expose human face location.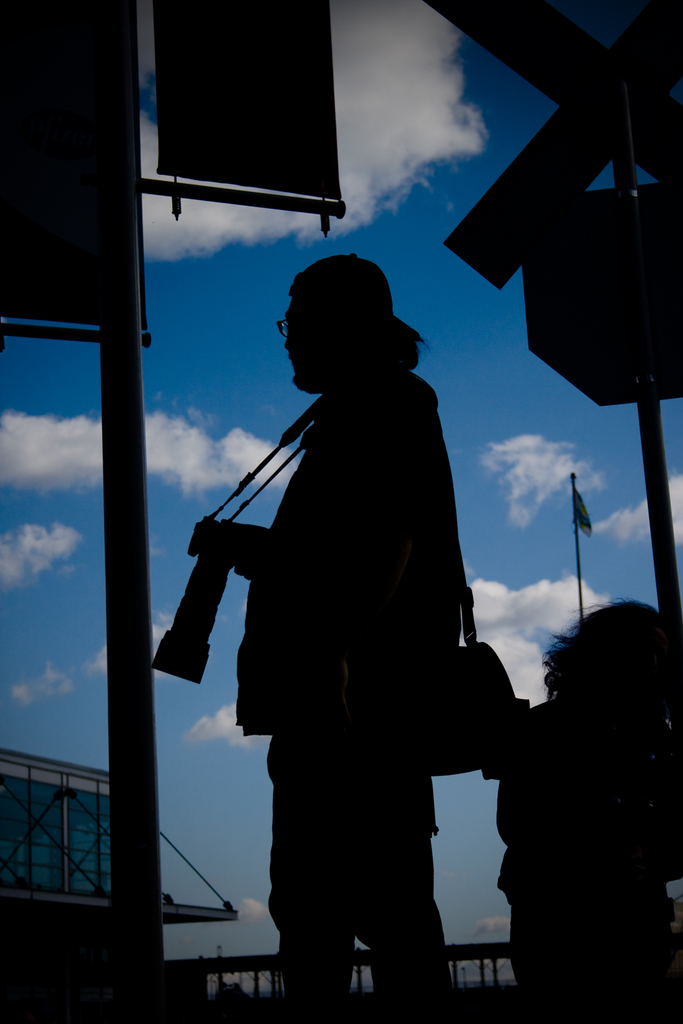
Exposed at {"x1": 283, "y1": 297, "x2": 326, "y2": 389}.
